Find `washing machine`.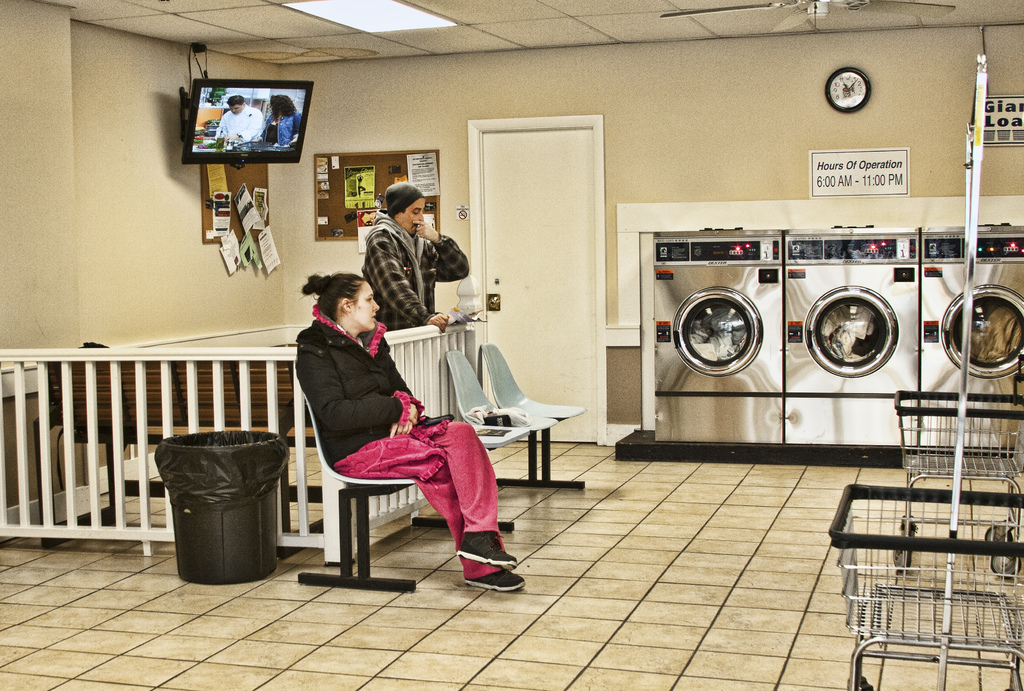
crop(917, 220, 1023, 447).
